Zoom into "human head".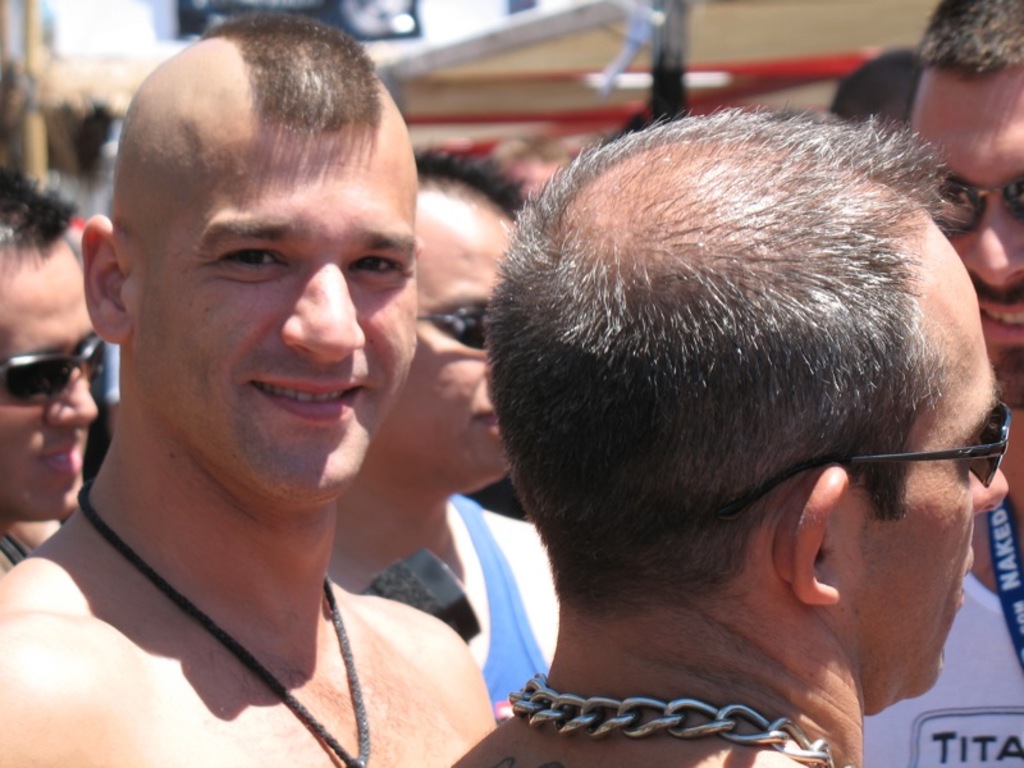
Zoom target: <box>79,18,422,509</box>.
